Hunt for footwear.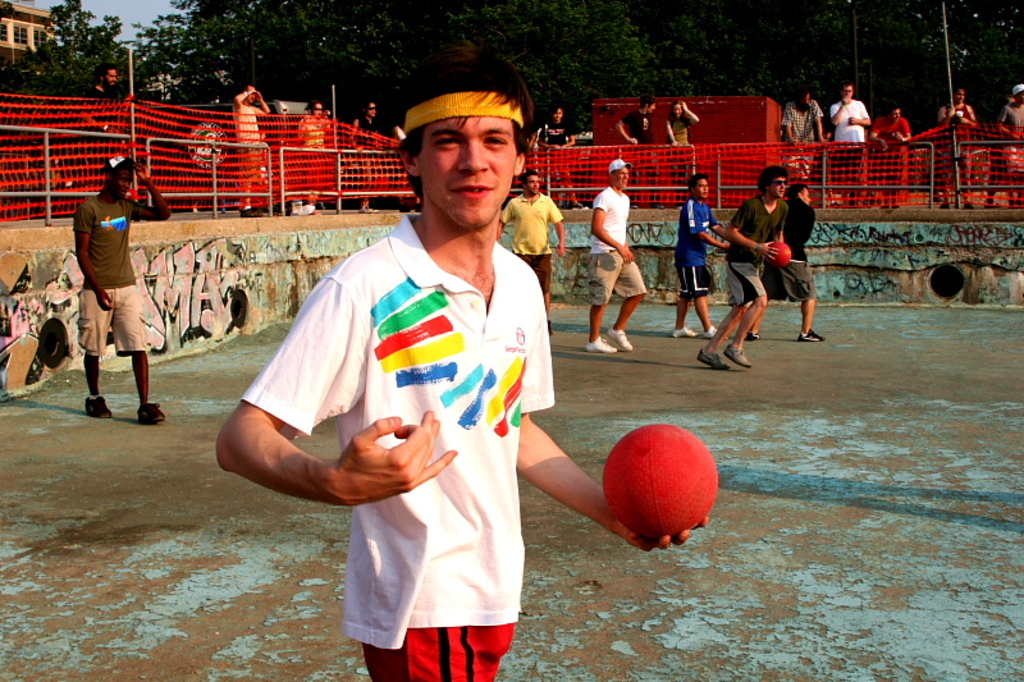
Hunted down at bbox(723, 338, 755, 369).
